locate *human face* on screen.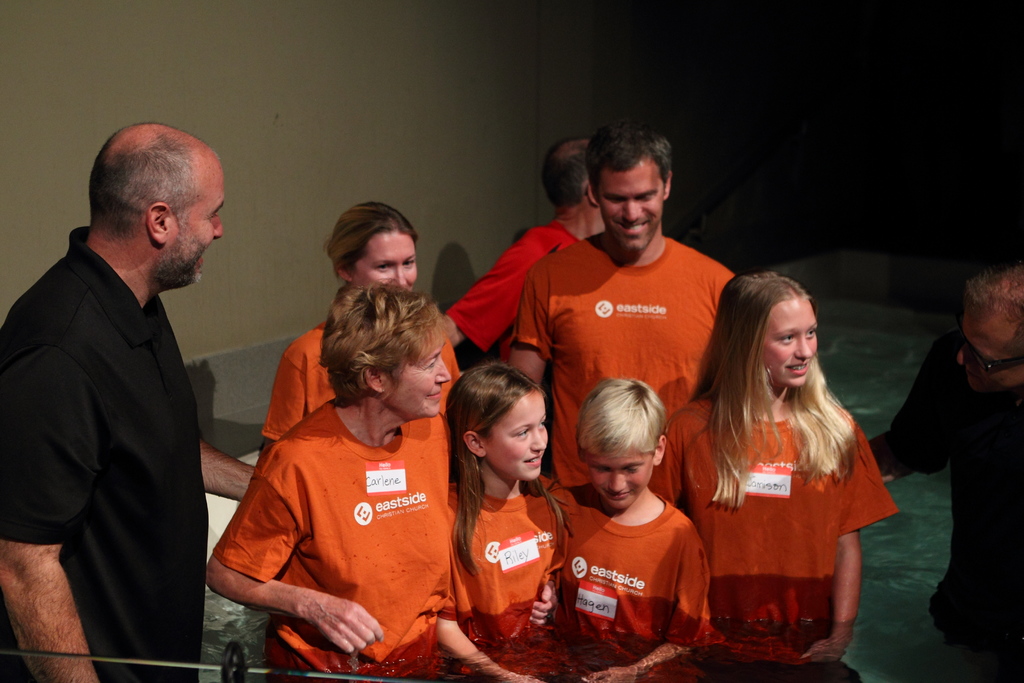
On screen at [x1=754, y1=299, x2=824, y2=388].
